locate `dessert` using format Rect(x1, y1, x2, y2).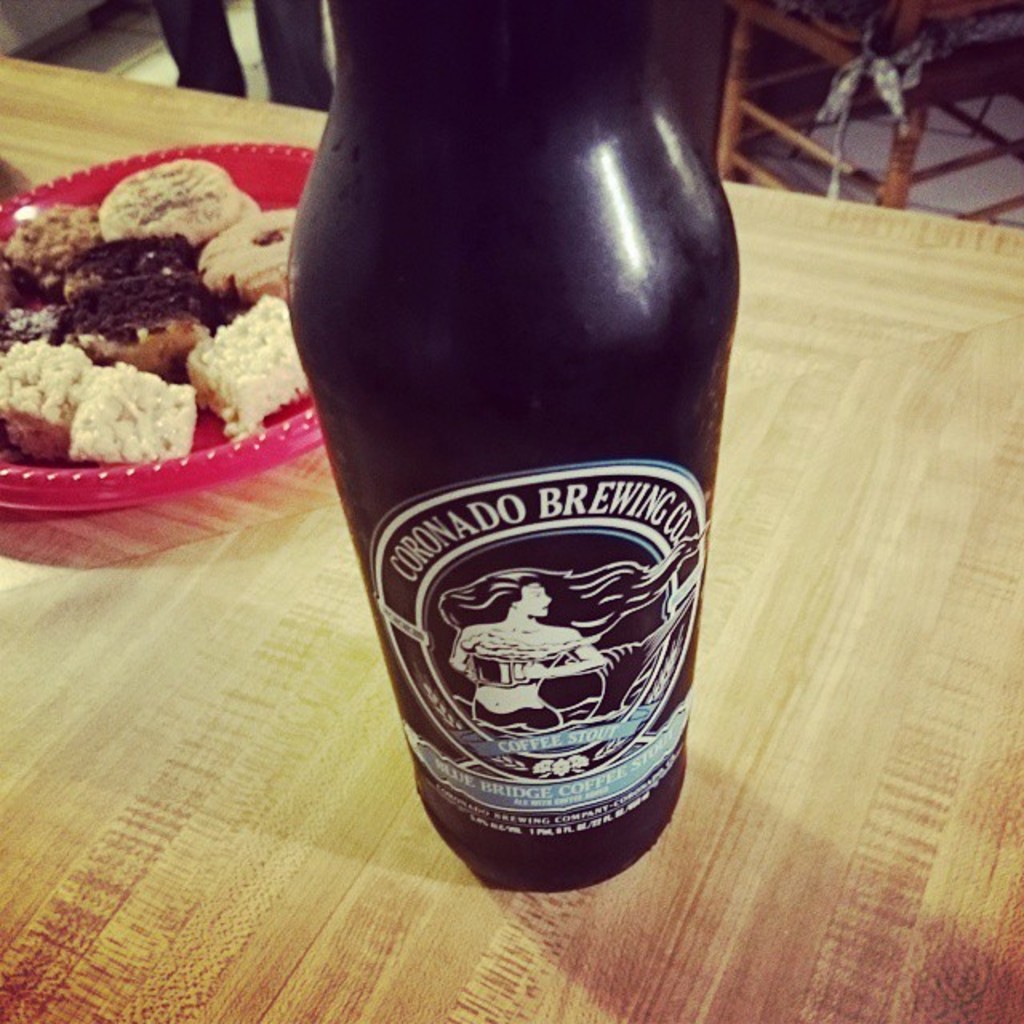
Rect(61, 243, 178, 291).
